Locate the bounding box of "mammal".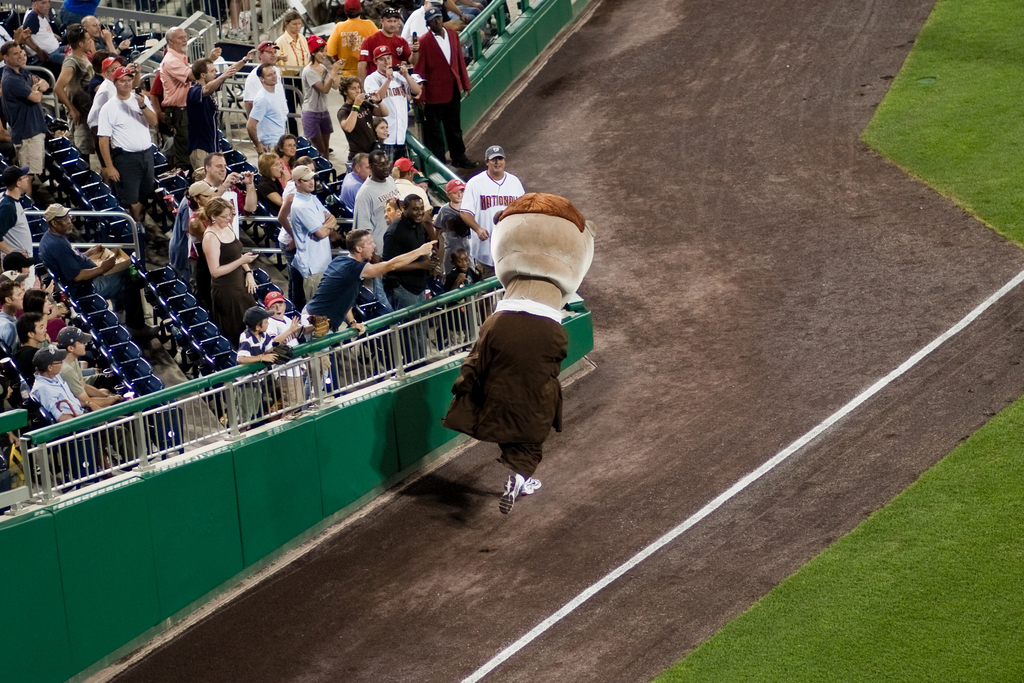
Bounding box: [x1=440, y1=222, x2=593, y2=491].
